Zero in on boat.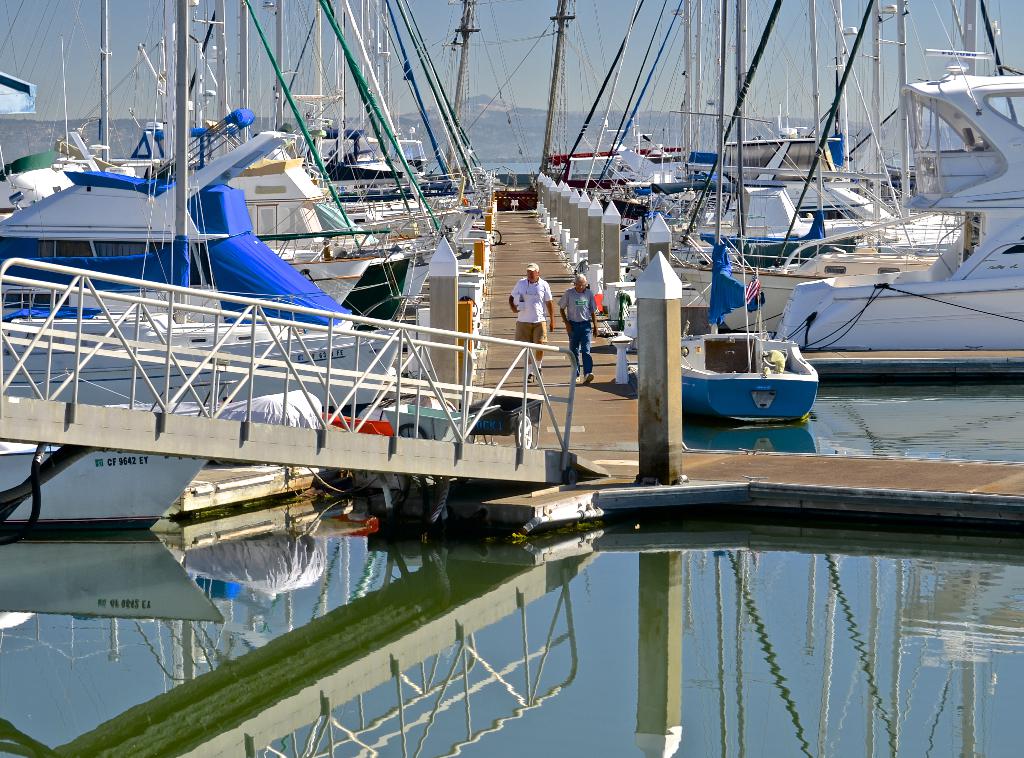
Zeroed in: bbox=[676, 322, 818, 430].
